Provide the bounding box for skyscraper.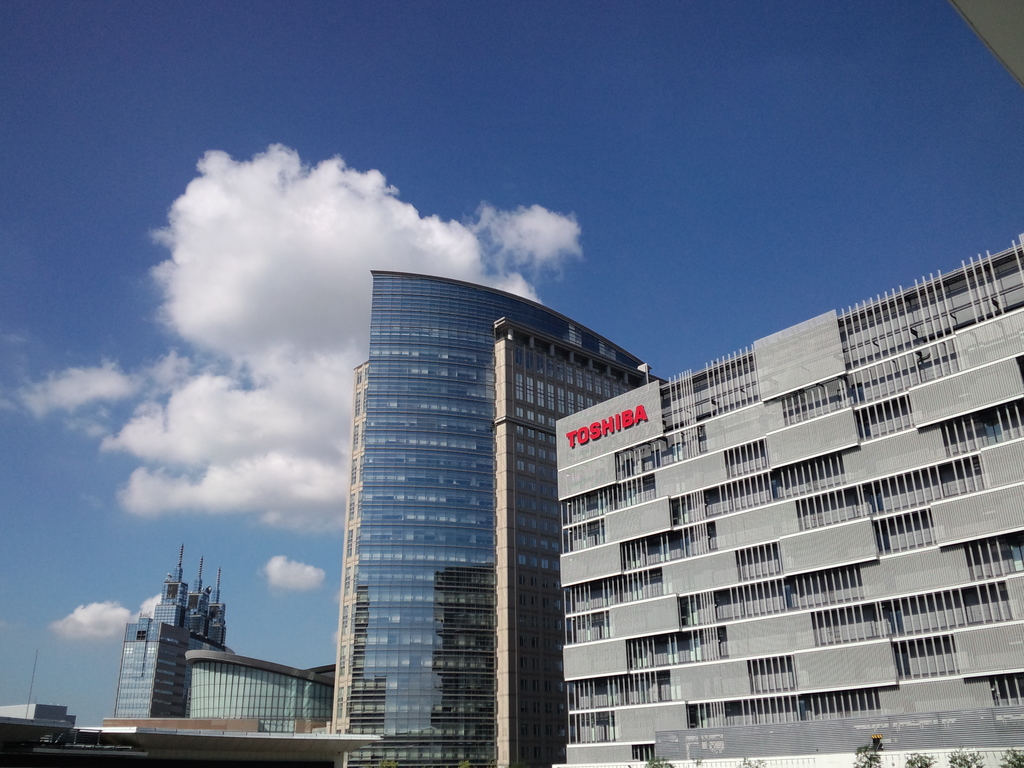
left=313, top=228, right=628, bottom=764.
